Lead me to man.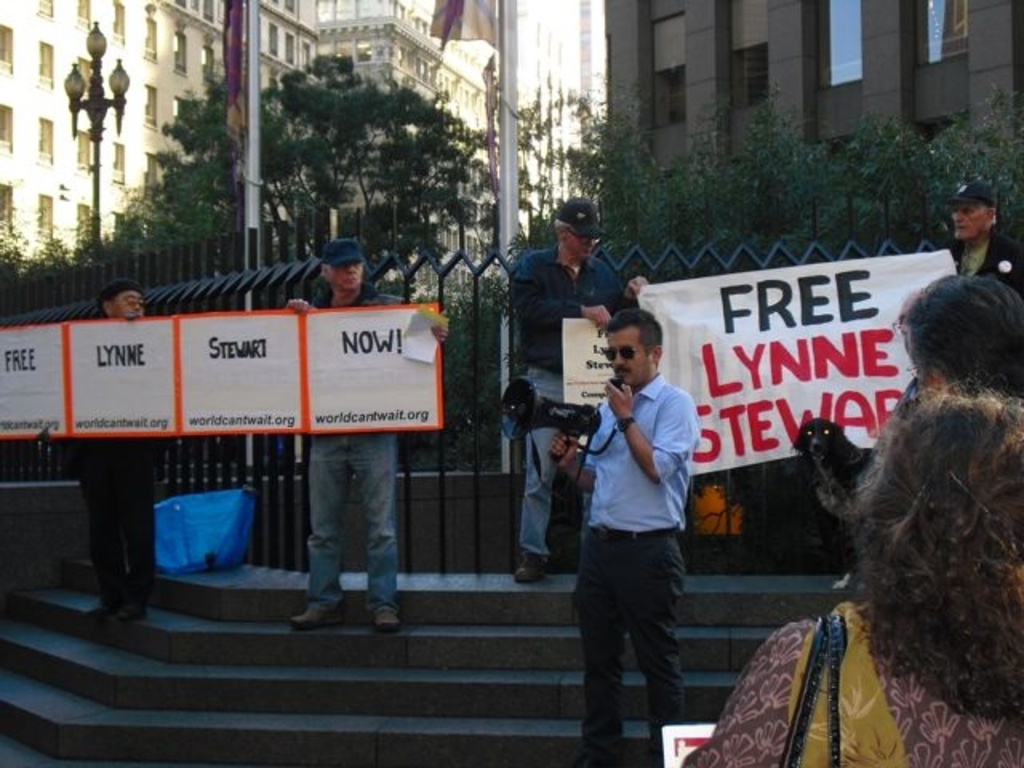
Lead to left=274, top=237, right=450, bottom=632.
